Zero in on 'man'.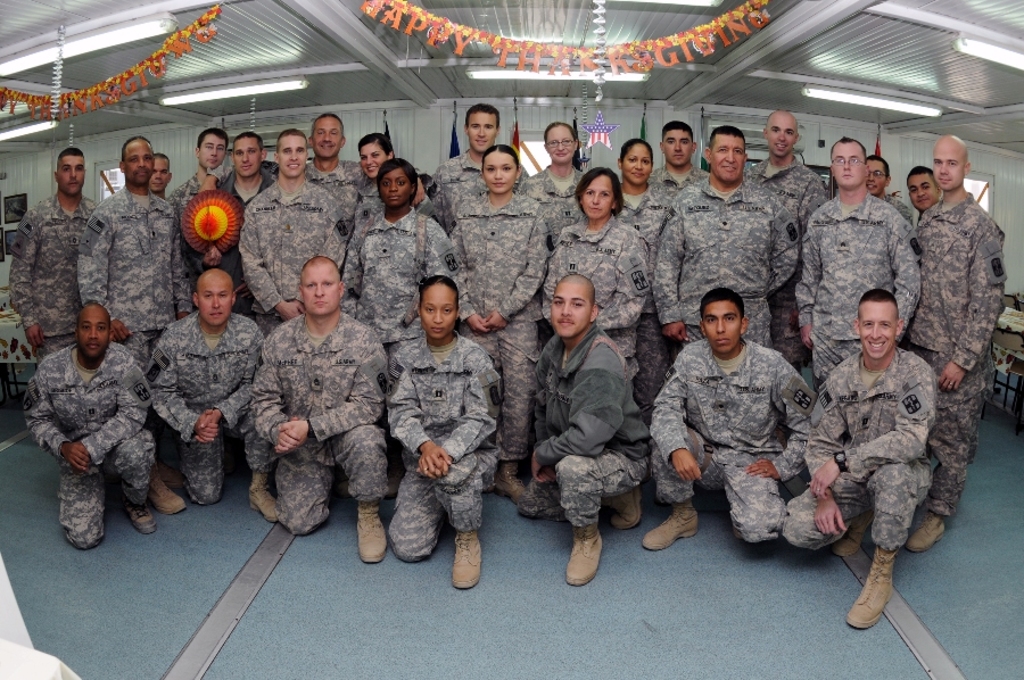
Zeroed in: 148:154:170:197.
